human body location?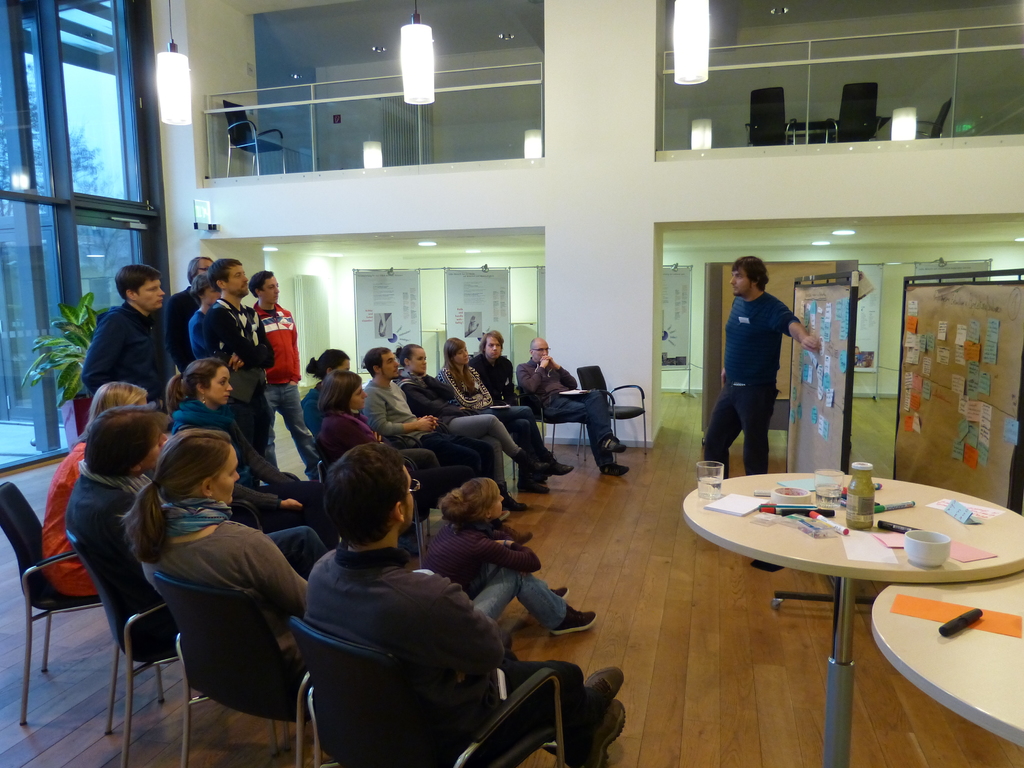
box=[68, 395, 167, 667]
